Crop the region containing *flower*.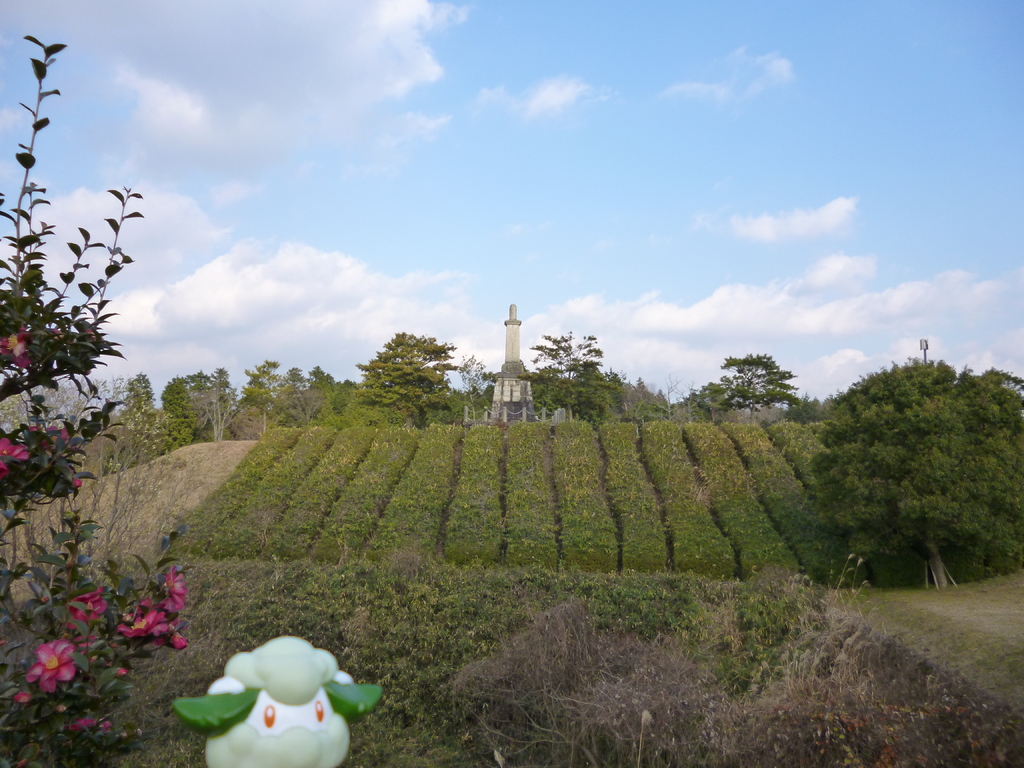
Crop region: <region>0, 427, 77, 486</region>.
